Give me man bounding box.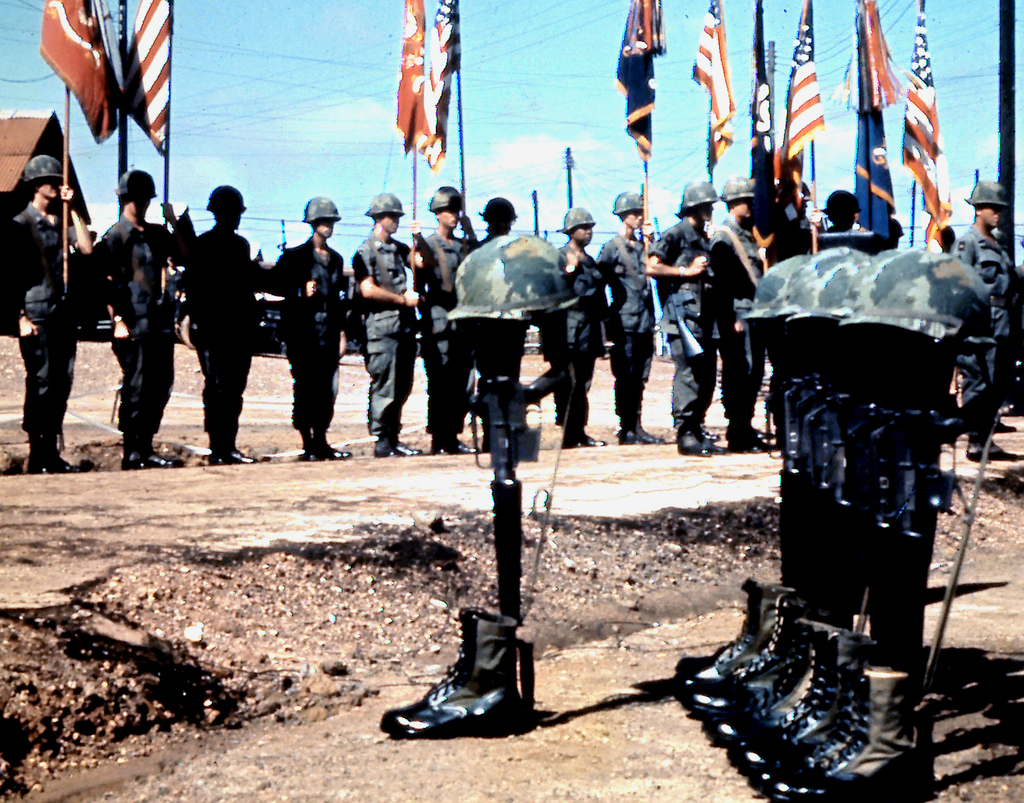
(0,158,95,470).
